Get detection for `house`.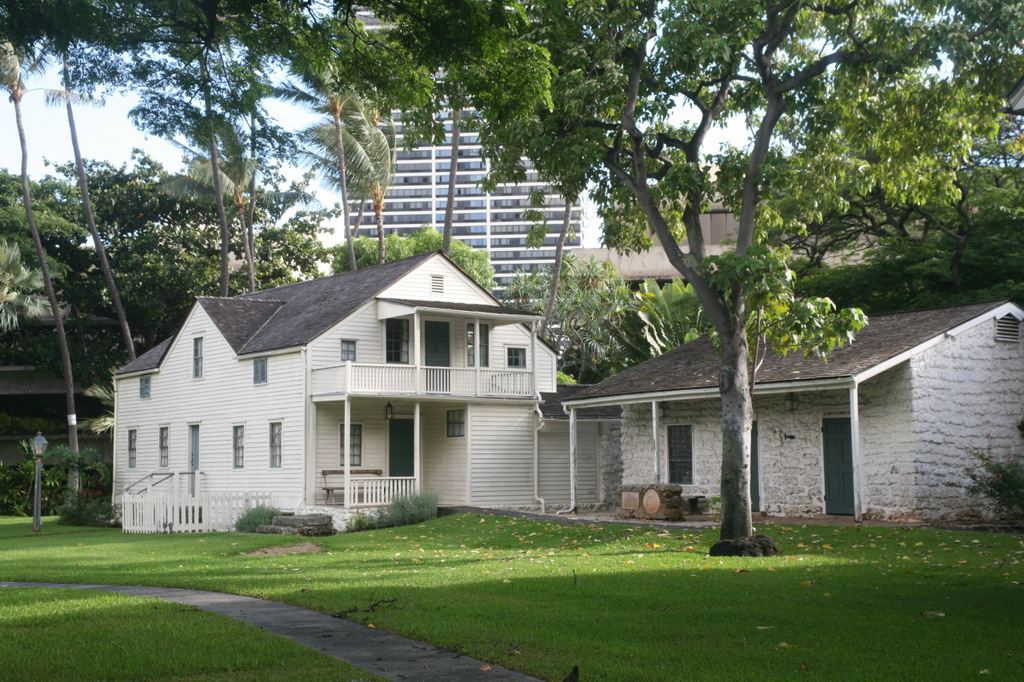
Detection: [562,160,765,317].
